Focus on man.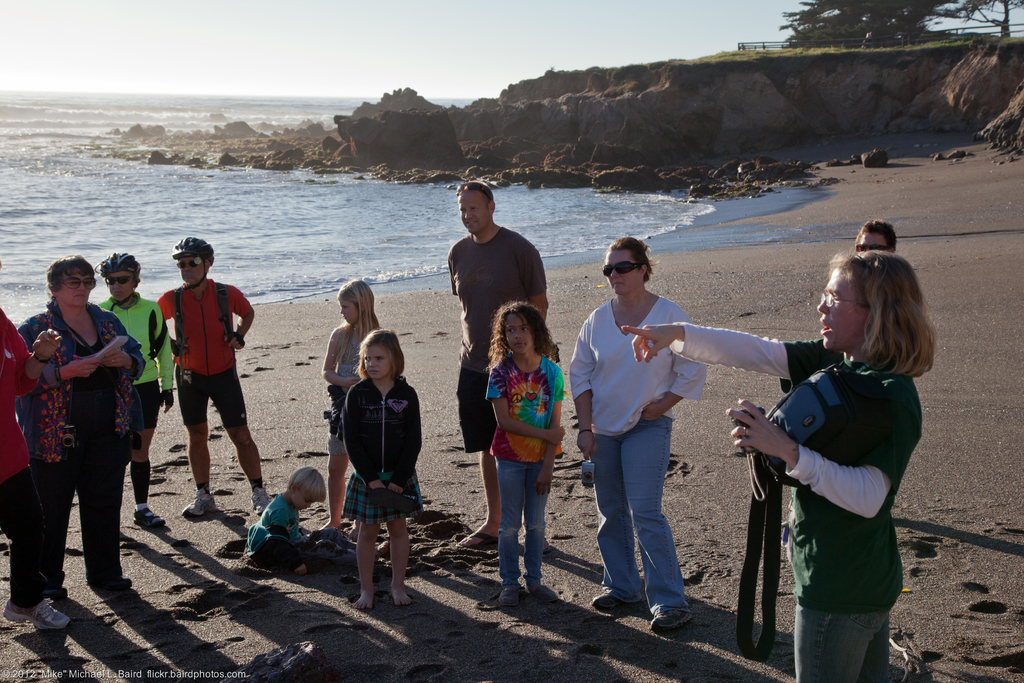
Focused at bbox=(94, 253, 172, 546).
